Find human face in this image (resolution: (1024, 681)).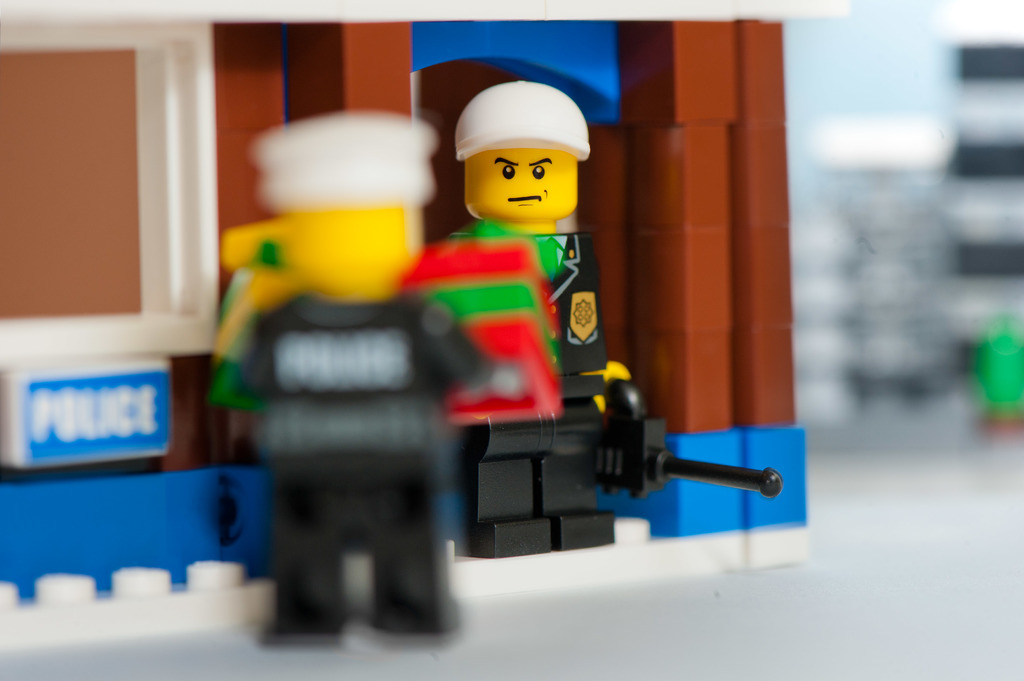
[x1=465, y1=147, x2=579, y2=220].
